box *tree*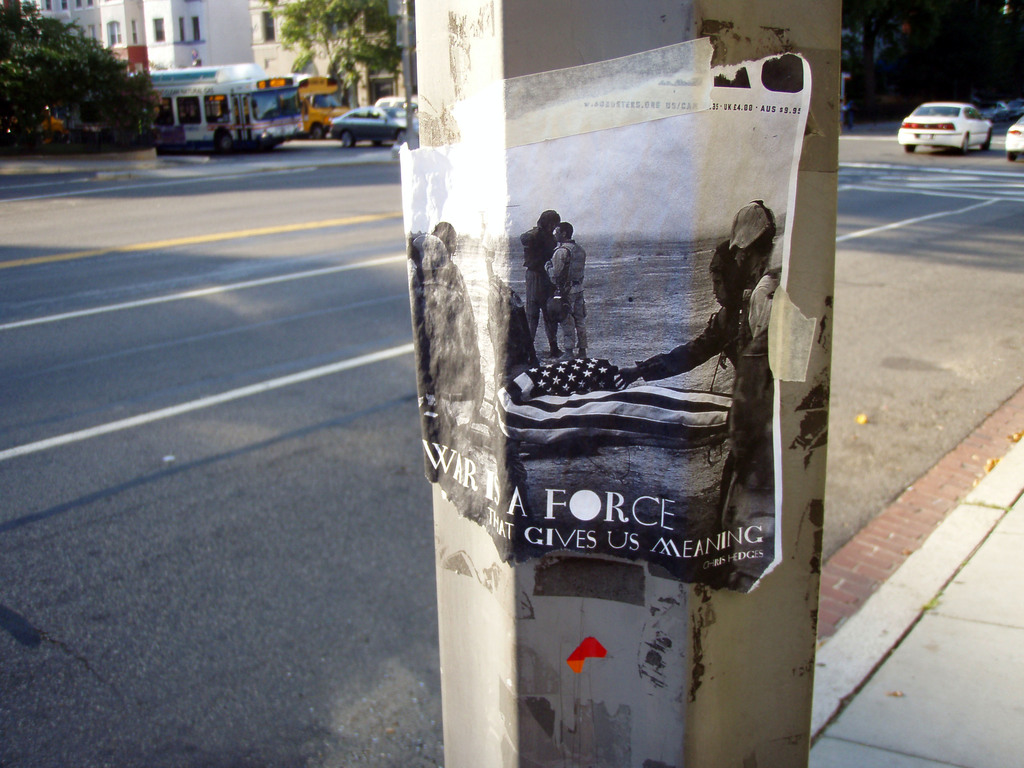
rect(0, 0, 152, 148)
